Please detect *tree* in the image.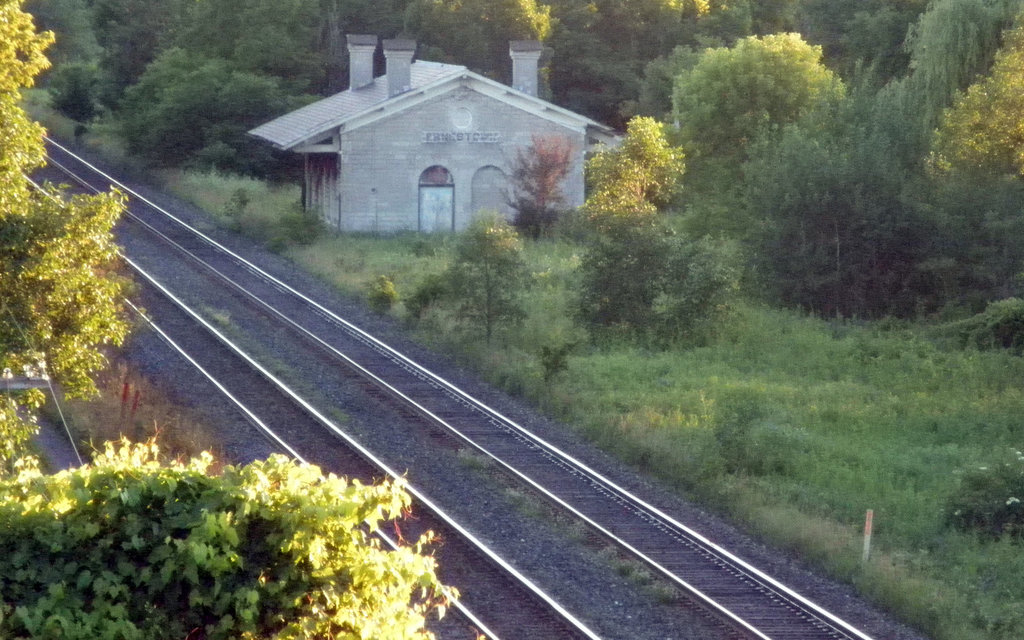
<bbox>578, 115, 749, 339</bbox>.
